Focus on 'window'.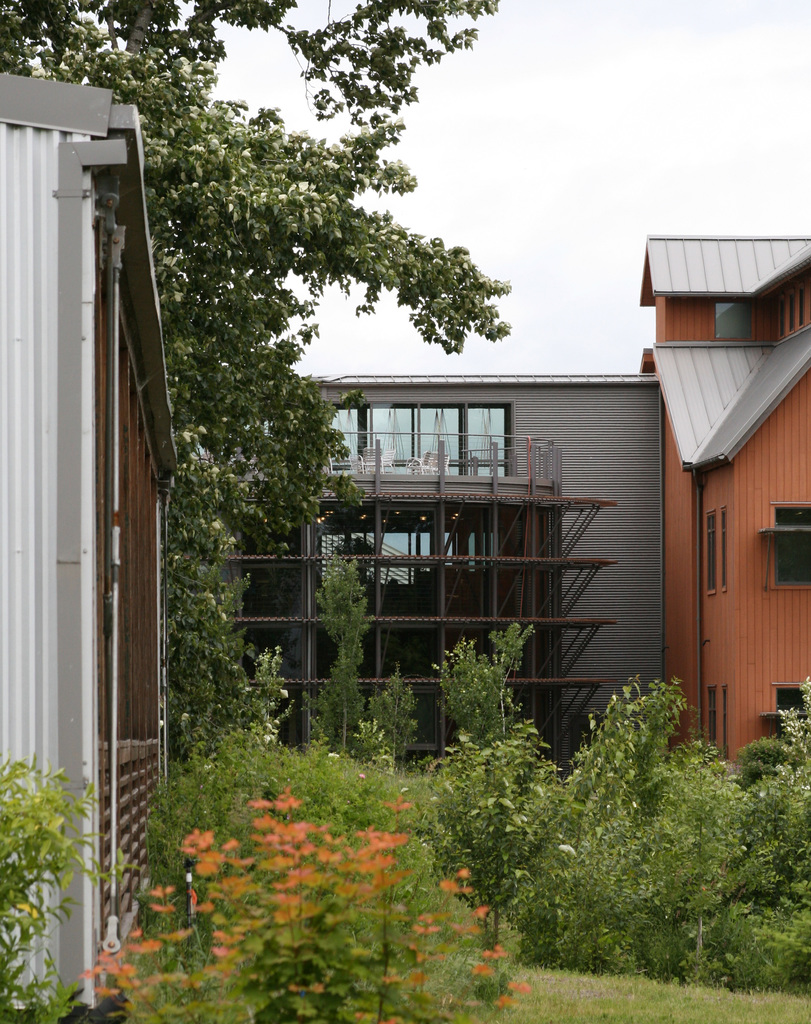
Focused at [774, 504, 810, 588].
